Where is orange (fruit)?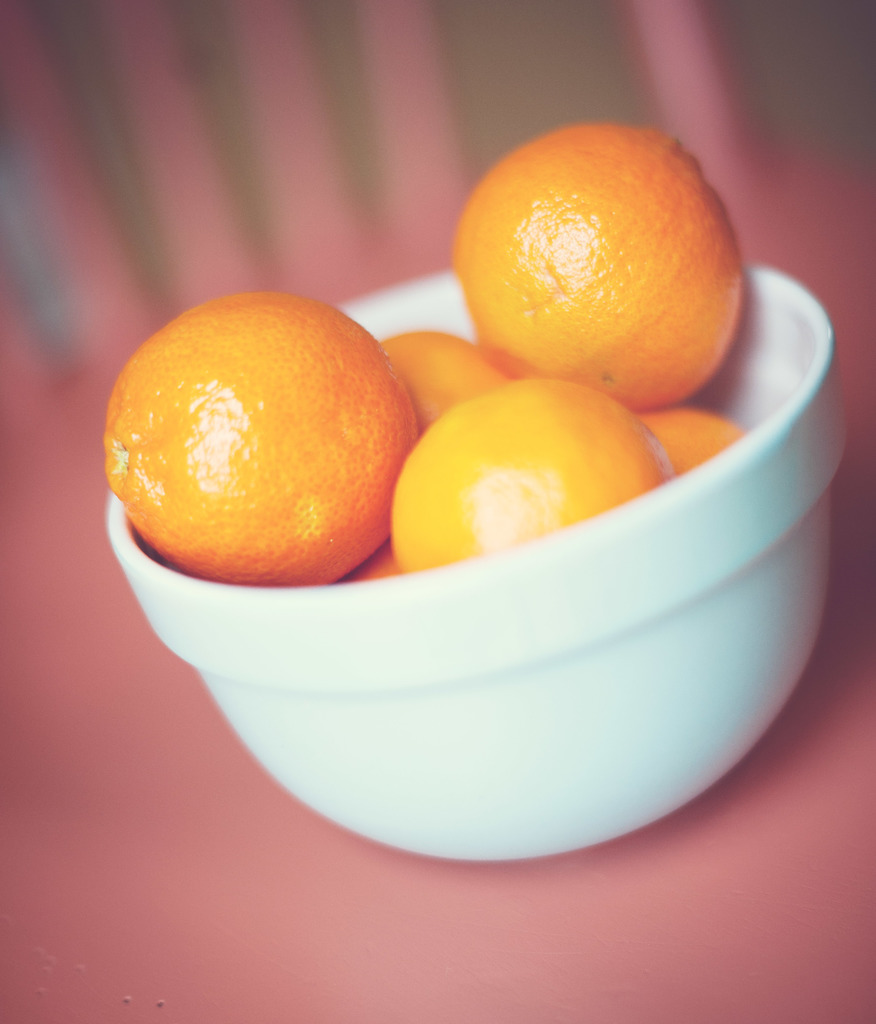
354, 542, 403, 584.
